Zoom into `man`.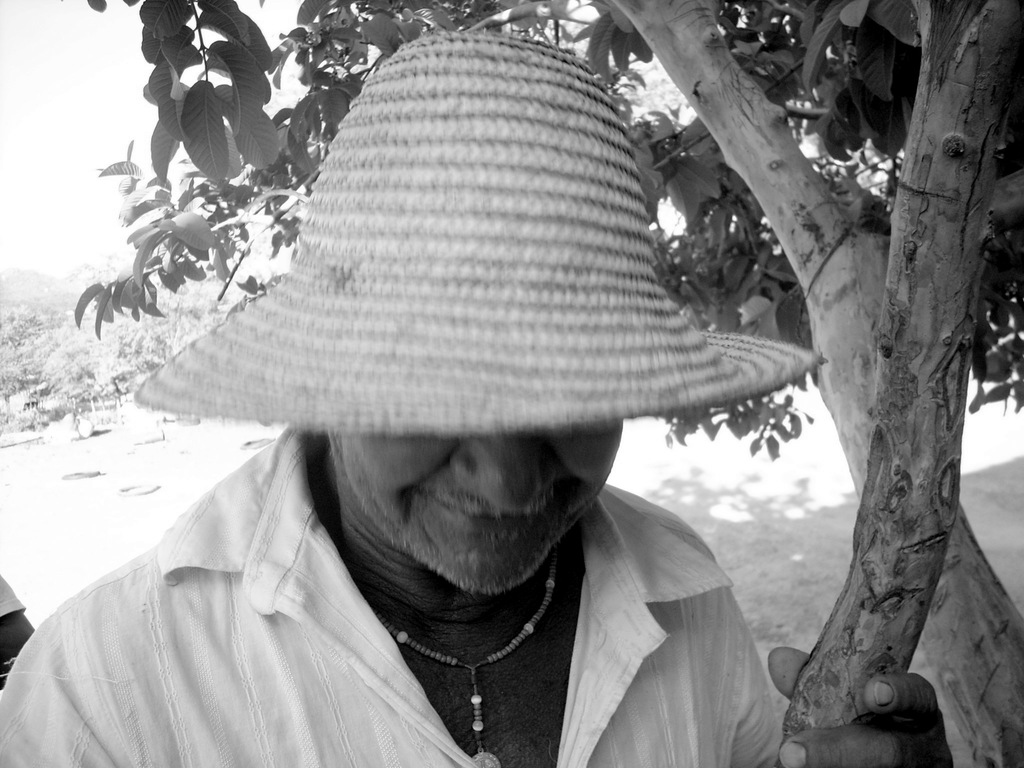
Zoom target: 0, 112, 921, 756.
